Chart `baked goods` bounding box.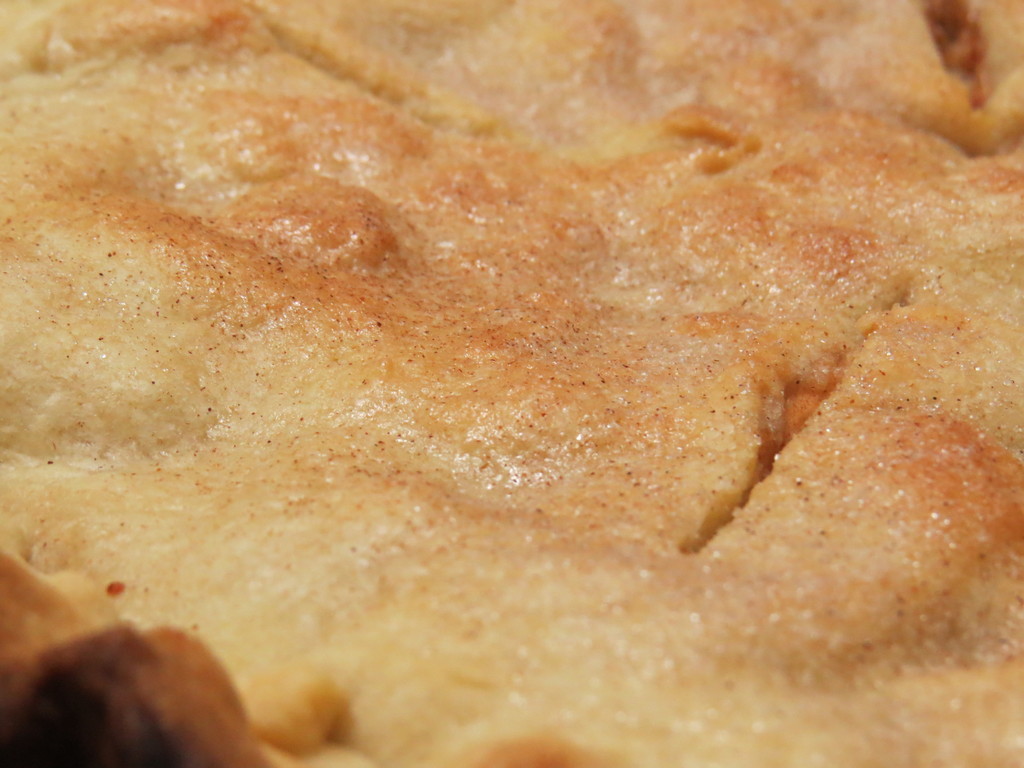
Charted: region(0, 0, 1023, 767).
